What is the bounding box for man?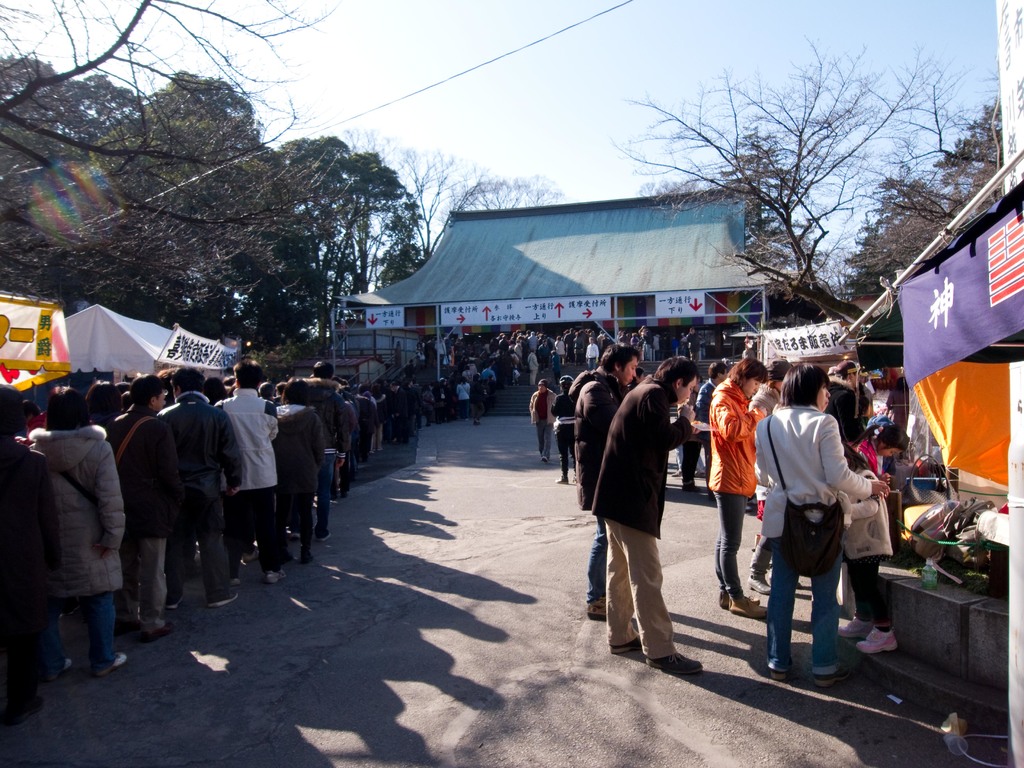
308, 362, 353, 541.
